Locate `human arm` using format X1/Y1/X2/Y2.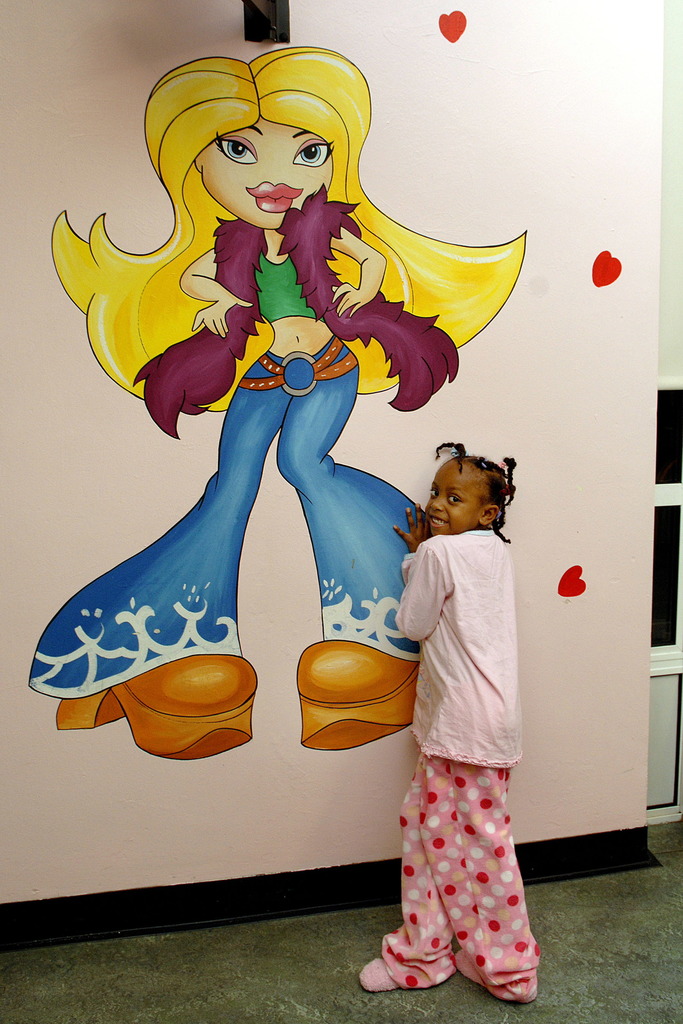
387/495/453/643.
